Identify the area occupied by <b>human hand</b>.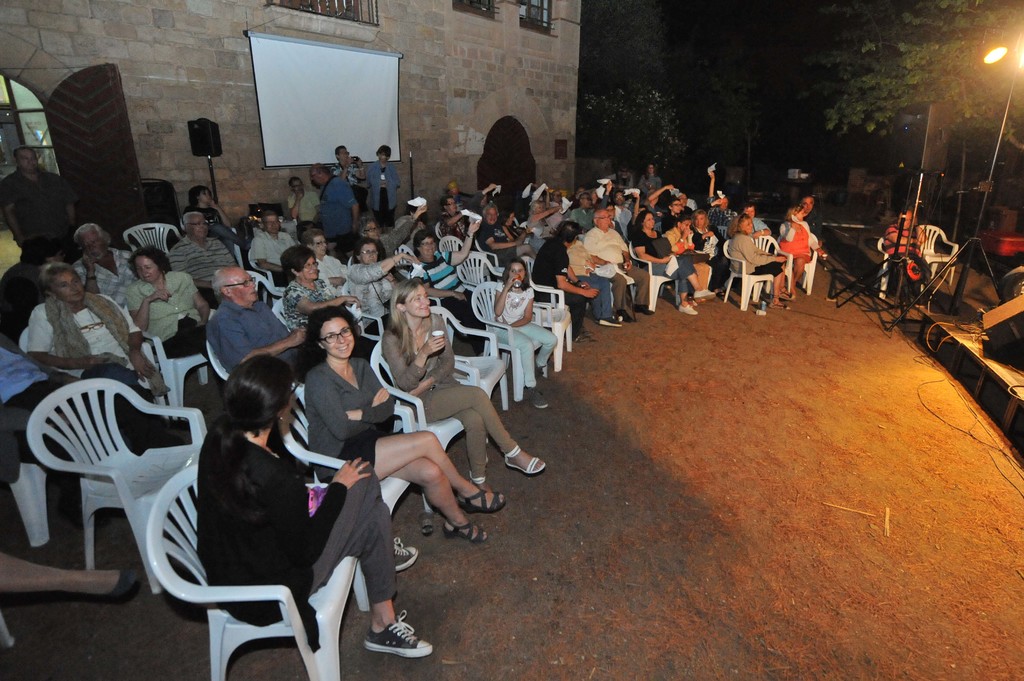
Area: 415 204 429 216.
